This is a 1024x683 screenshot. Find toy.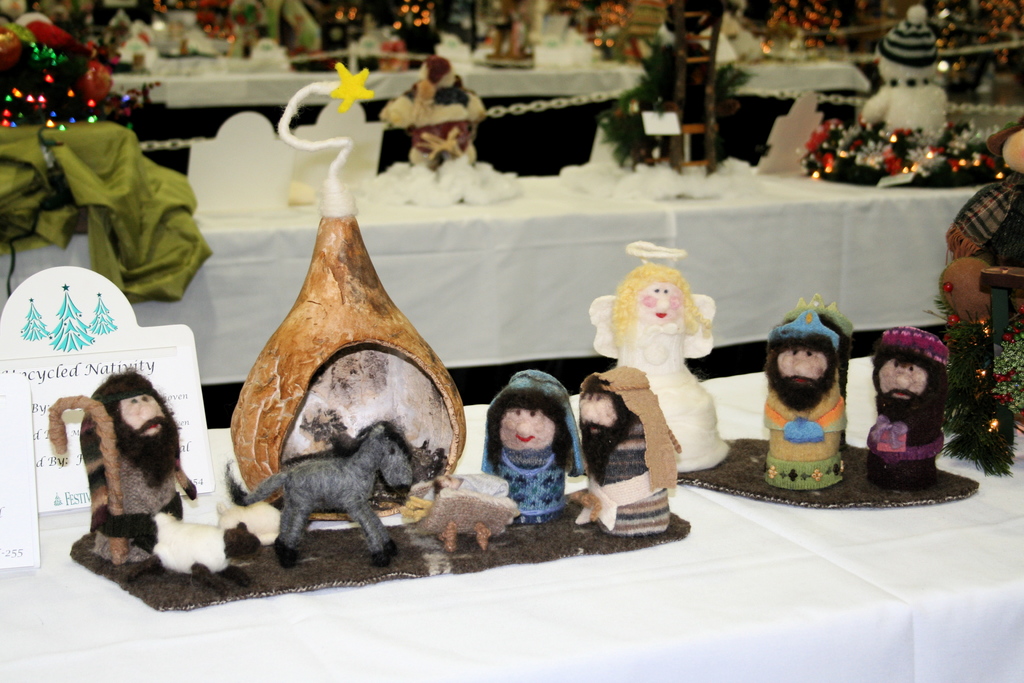
Bounding box: {"left": 135, "top": 511, "right": 253, "bottom": 597}.
